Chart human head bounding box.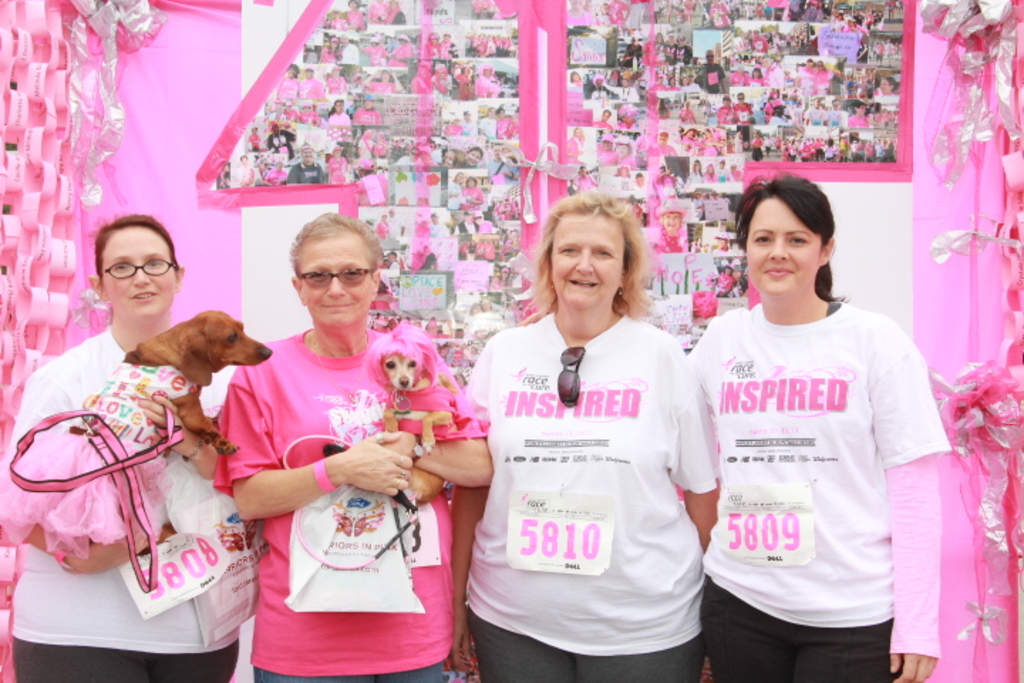
Charted: x1=80 y1=206 x2=179 y2=336.
